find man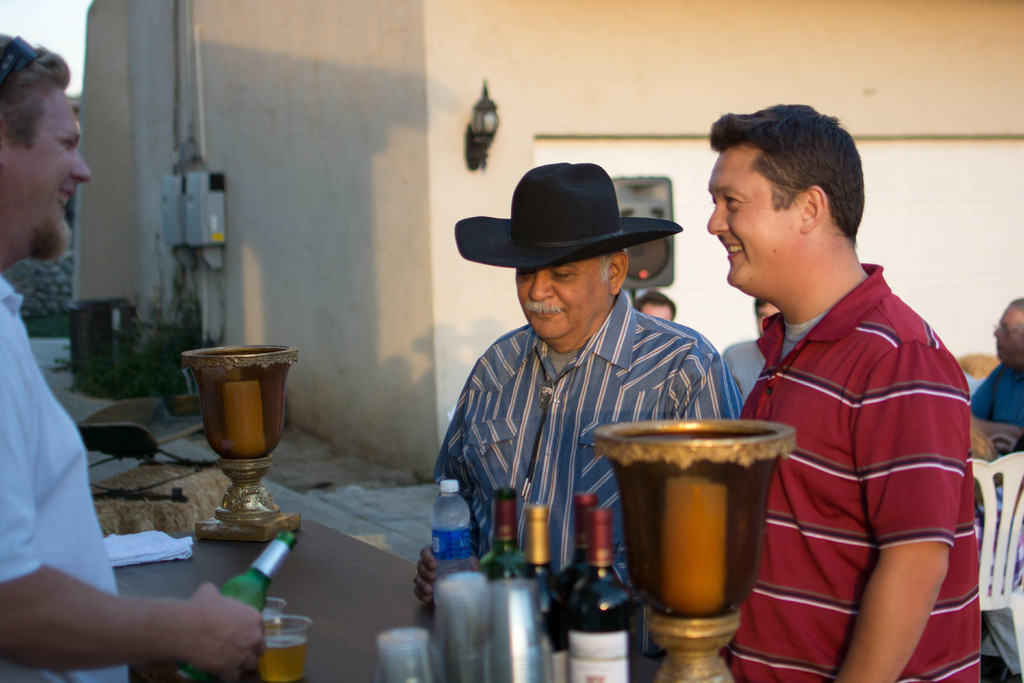
[971,298,1023,424]
